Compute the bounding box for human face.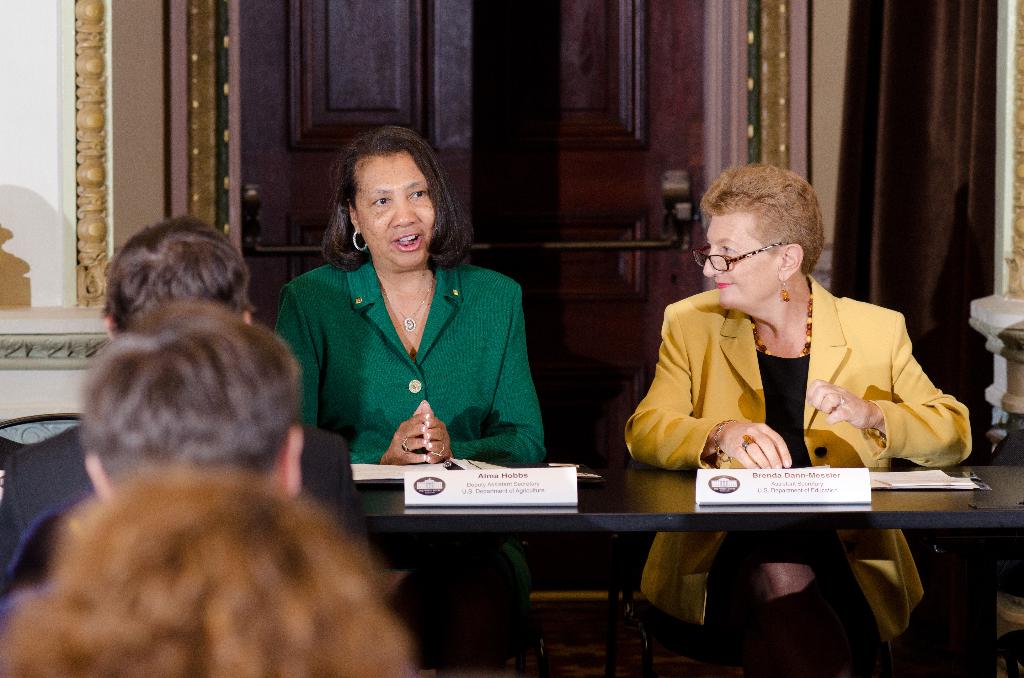
bbox(358, 146, 432, 268).
